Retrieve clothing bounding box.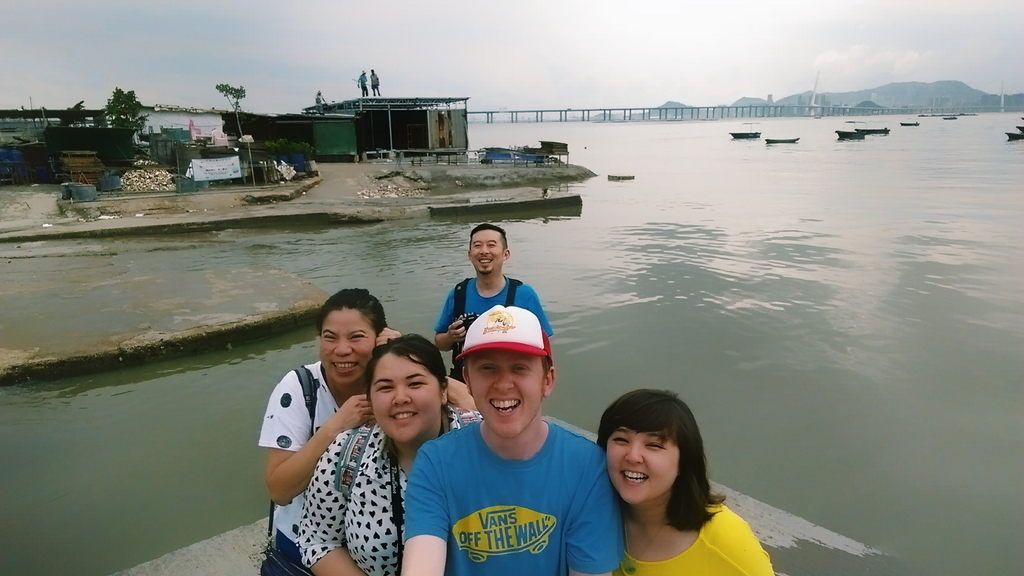
Bounding box: 294:420:487:575.
